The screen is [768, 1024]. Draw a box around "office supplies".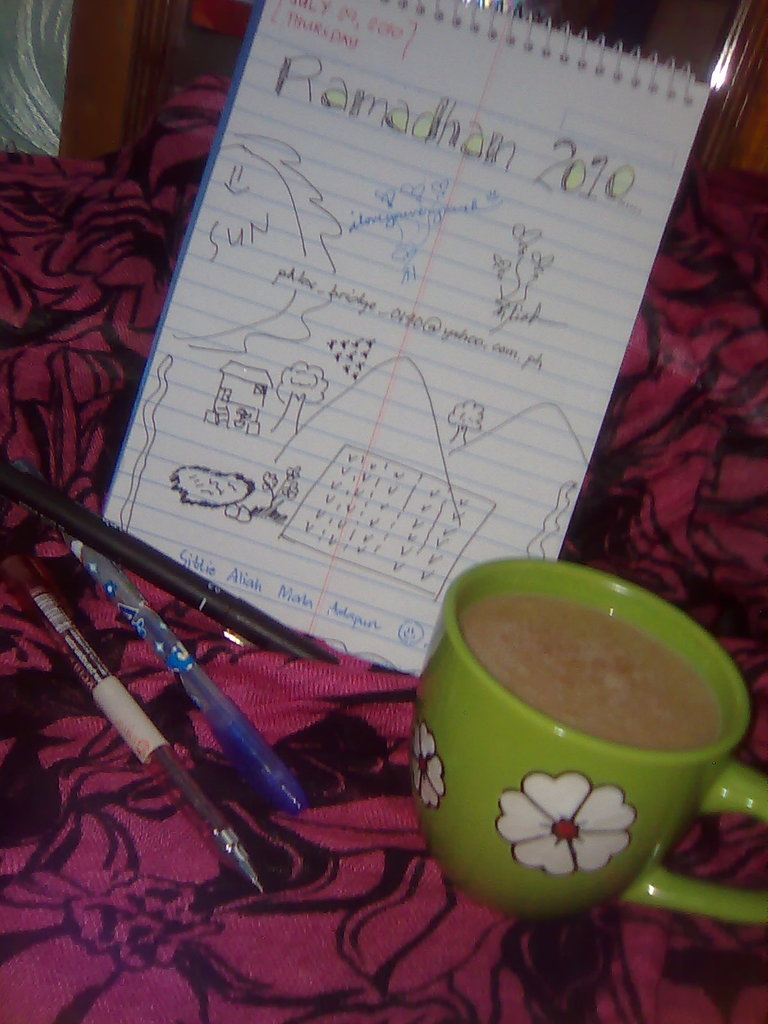
pyautogui.locateOnScreen(74, 545, 306, 818).
